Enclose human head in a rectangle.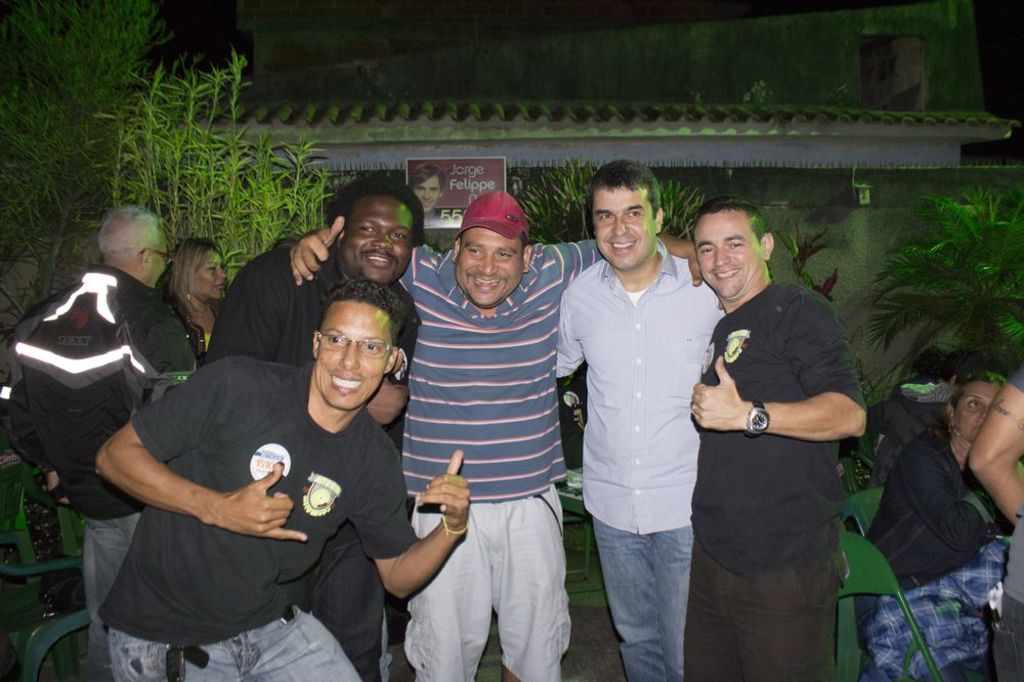
BBox(96, 206, 169, 281).
